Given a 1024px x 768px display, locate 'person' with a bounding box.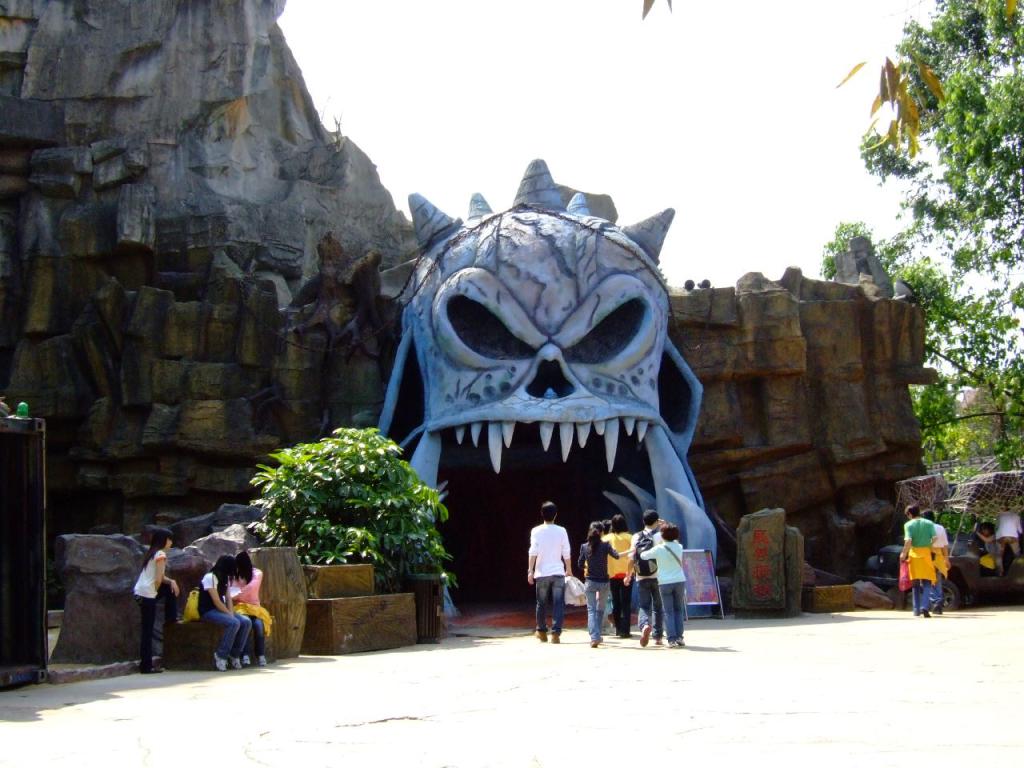
Located: <bbox>923, 506, 955, 622</bbox>.
